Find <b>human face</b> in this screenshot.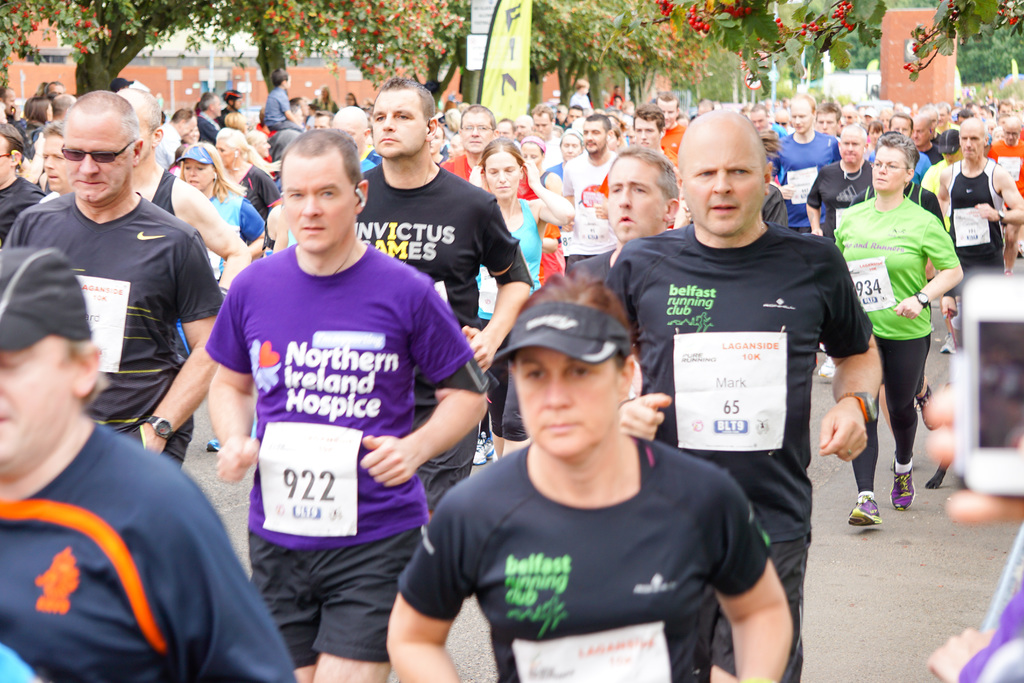
The bounding box for <b>human face</b> is crop(61, 114, 127, 209).
